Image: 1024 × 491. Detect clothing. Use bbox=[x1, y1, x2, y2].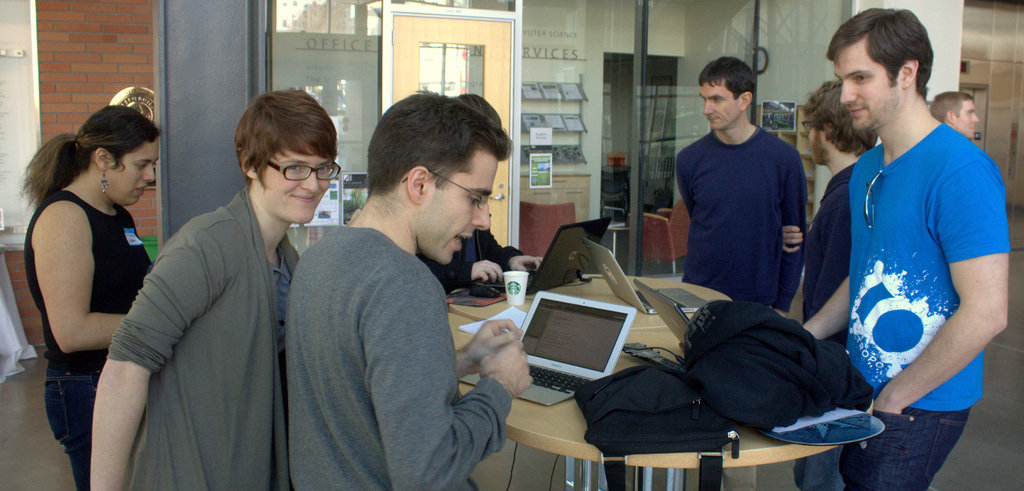
bbox=[796, 164, 851, 326].
